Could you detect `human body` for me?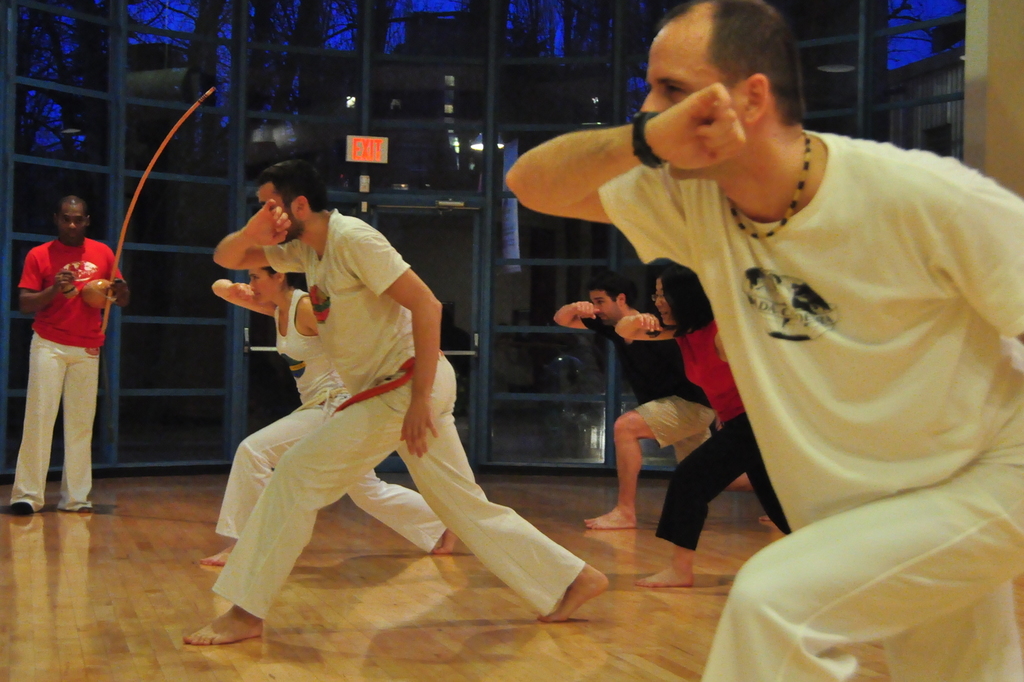
Detection result: left=501, top=0, right=1019, bottom=681.
